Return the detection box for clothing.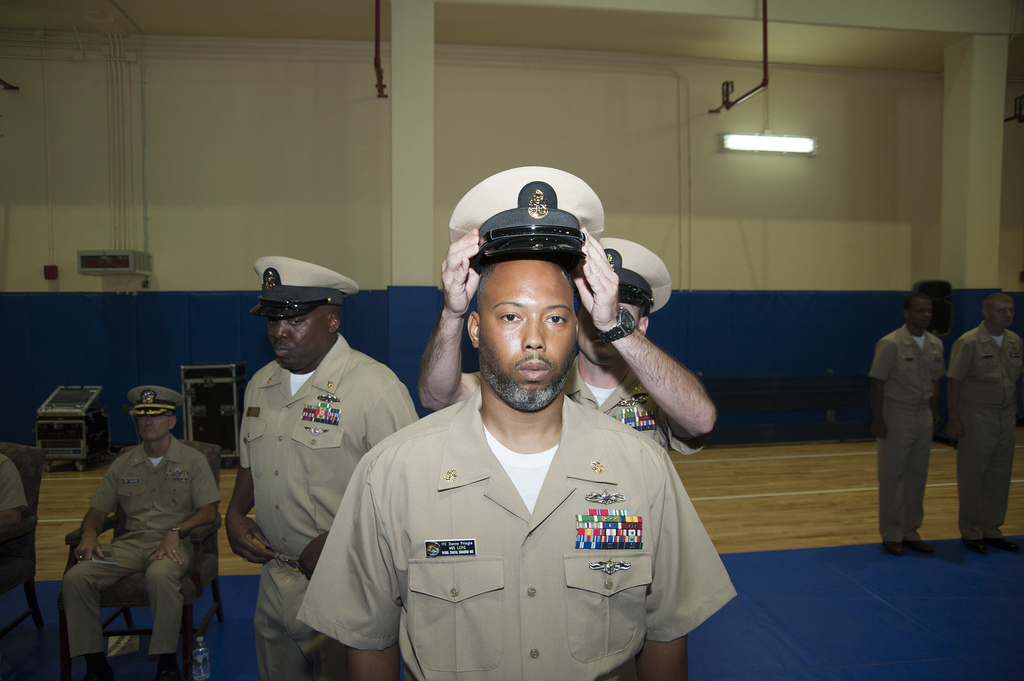
BBox(303, 365, 732, 665).
